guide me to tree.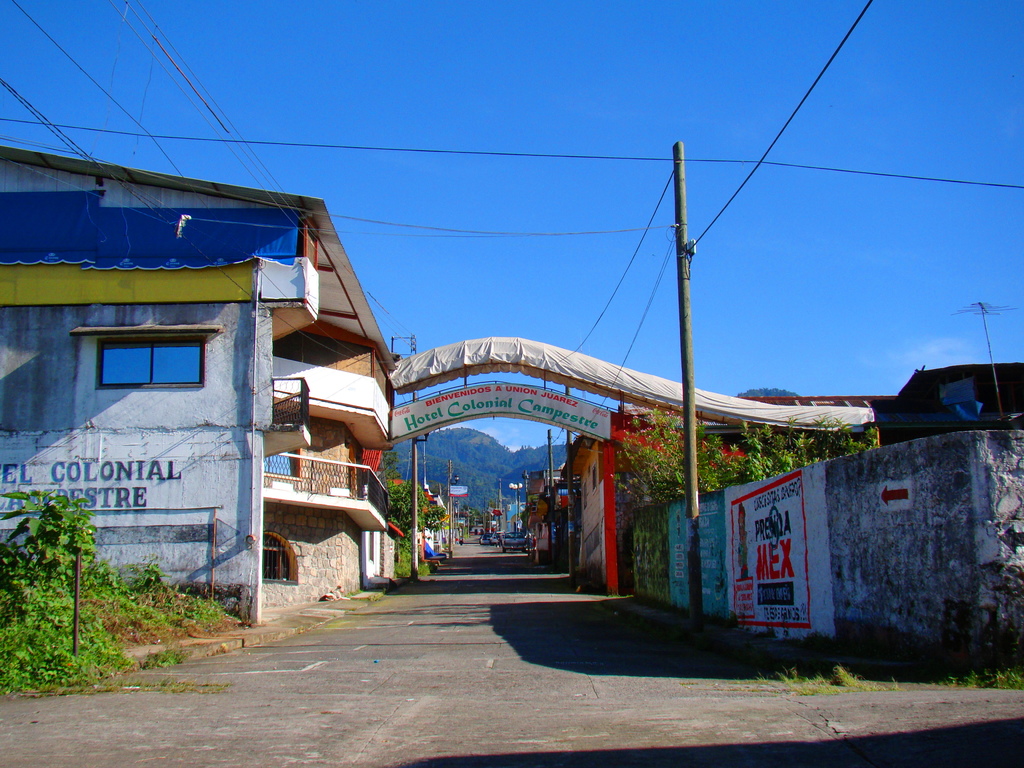
Guidance: crop(594, 404, 894, 584).
